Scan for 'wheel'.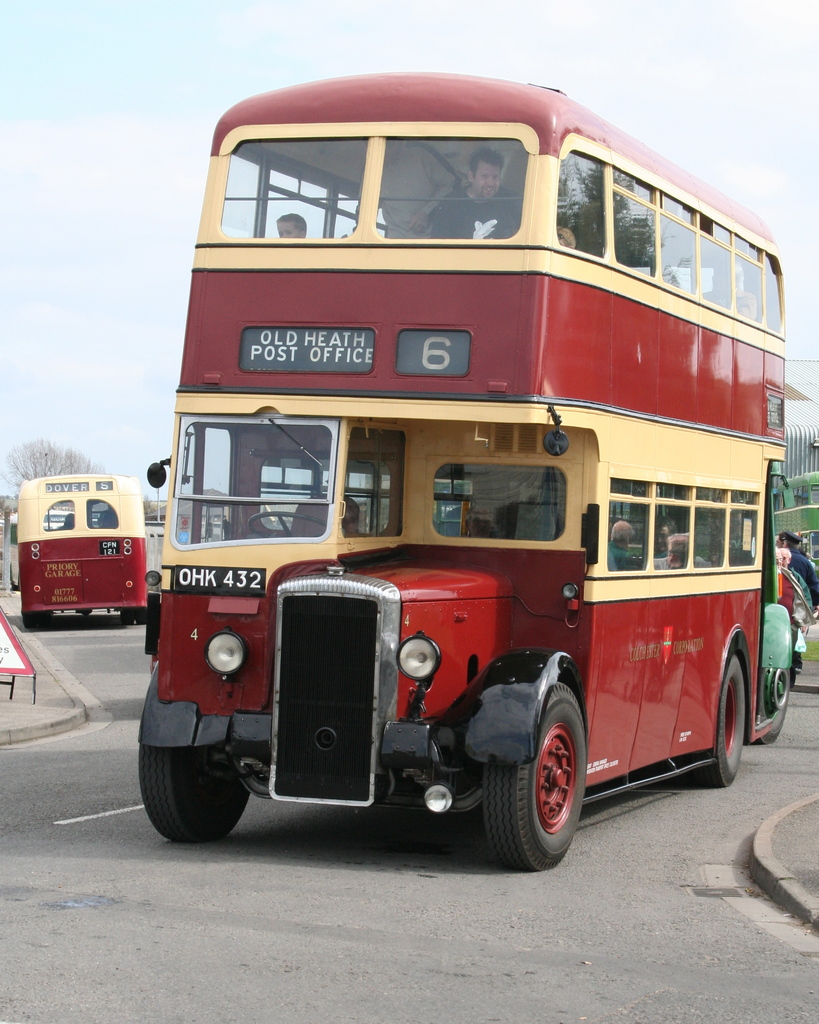
Scan result: region(22, 611, 33, 628).
